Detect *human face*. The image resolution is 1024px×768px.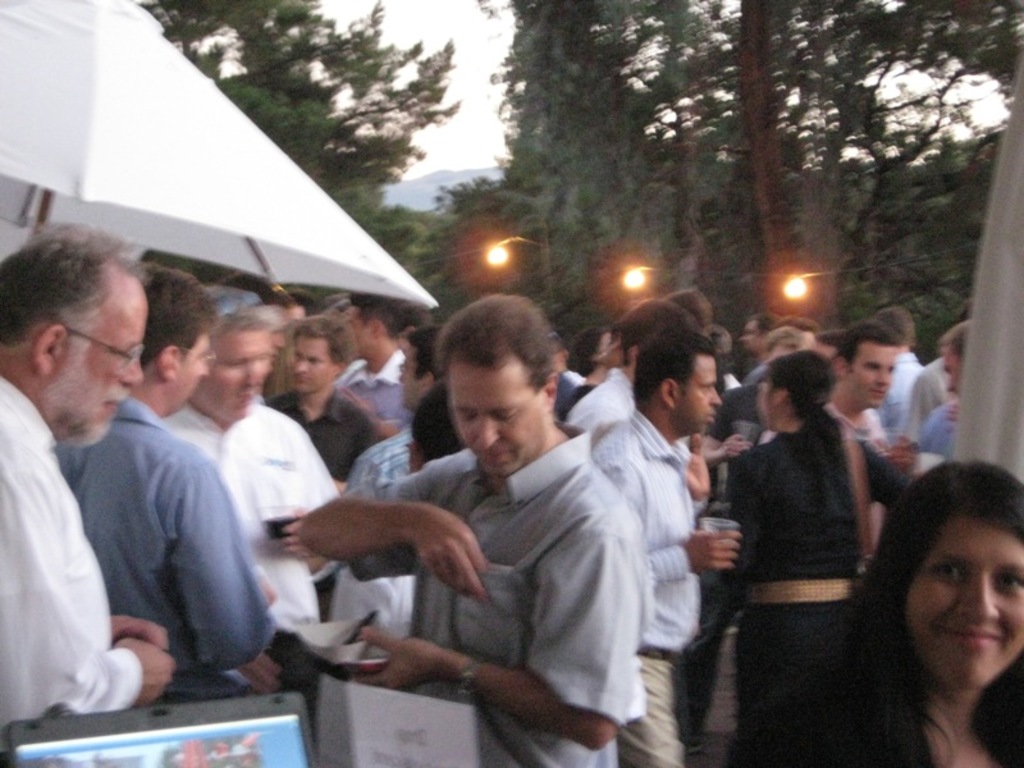
detection(347, 307, 372, 364).
